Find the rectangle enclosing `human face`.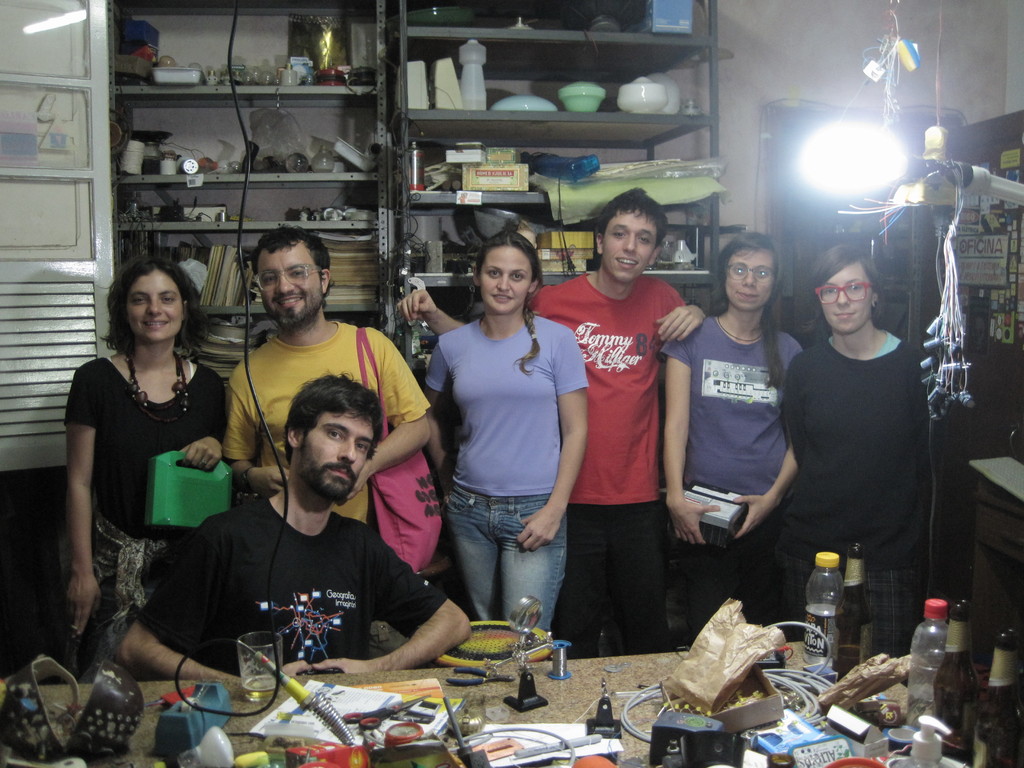
723,239,770,316.
